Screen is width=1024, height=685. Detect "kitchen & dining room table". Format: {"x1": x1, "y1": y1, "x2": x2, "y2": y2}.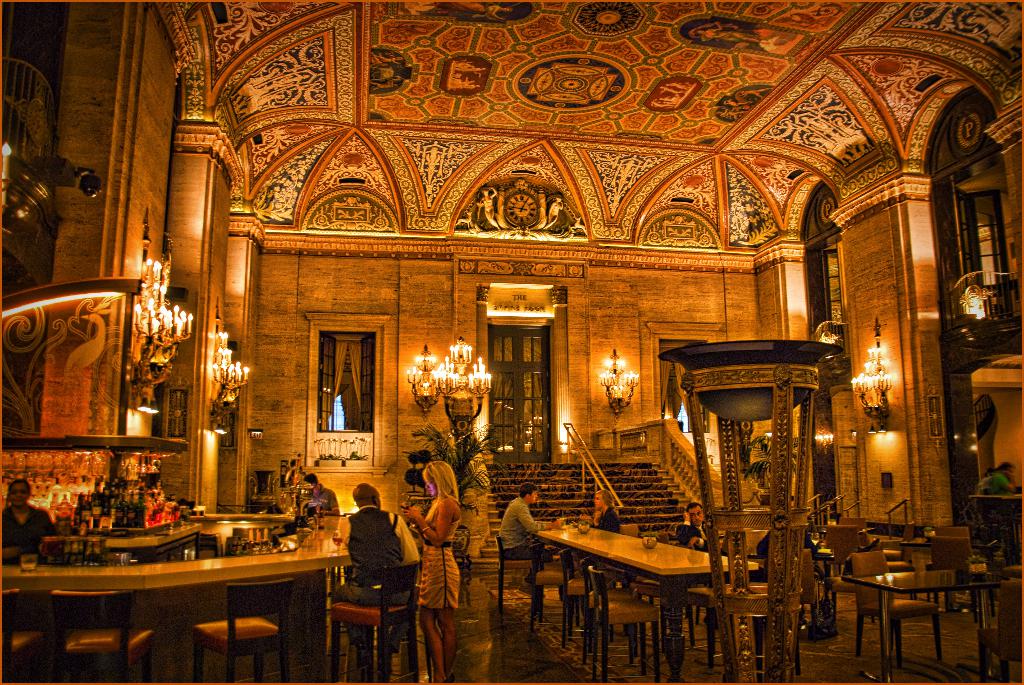
{"x1": 825, "y1": 519, "x2": 1012, "y2": 668}.
